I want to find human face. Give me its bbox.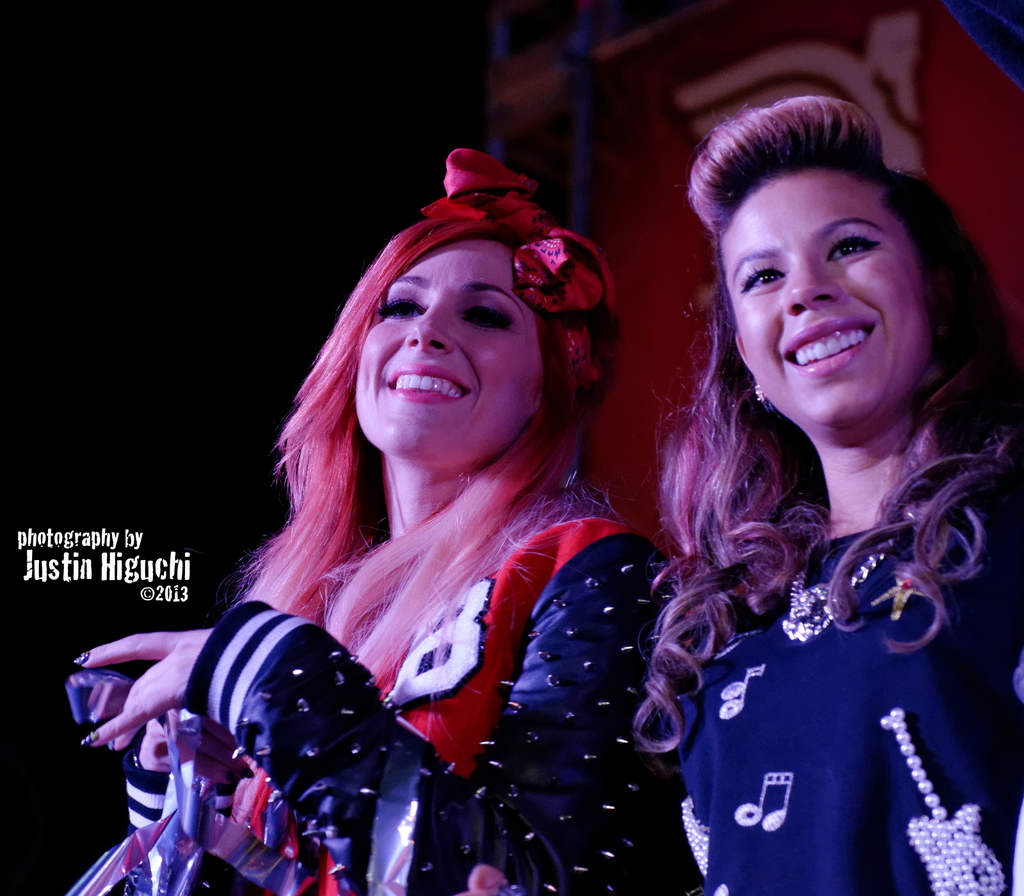
(723,168,931,429).
